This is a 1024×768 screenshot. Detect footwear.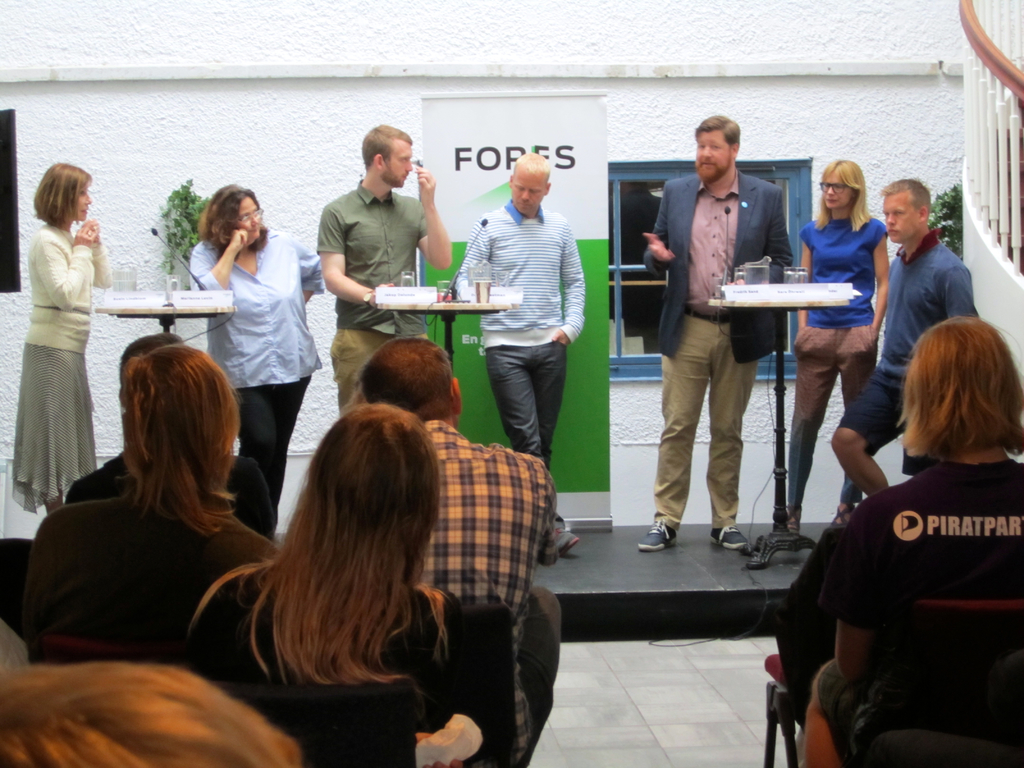
{"left": 638, "top": 519, "right": 678, "bottom": 554}.
